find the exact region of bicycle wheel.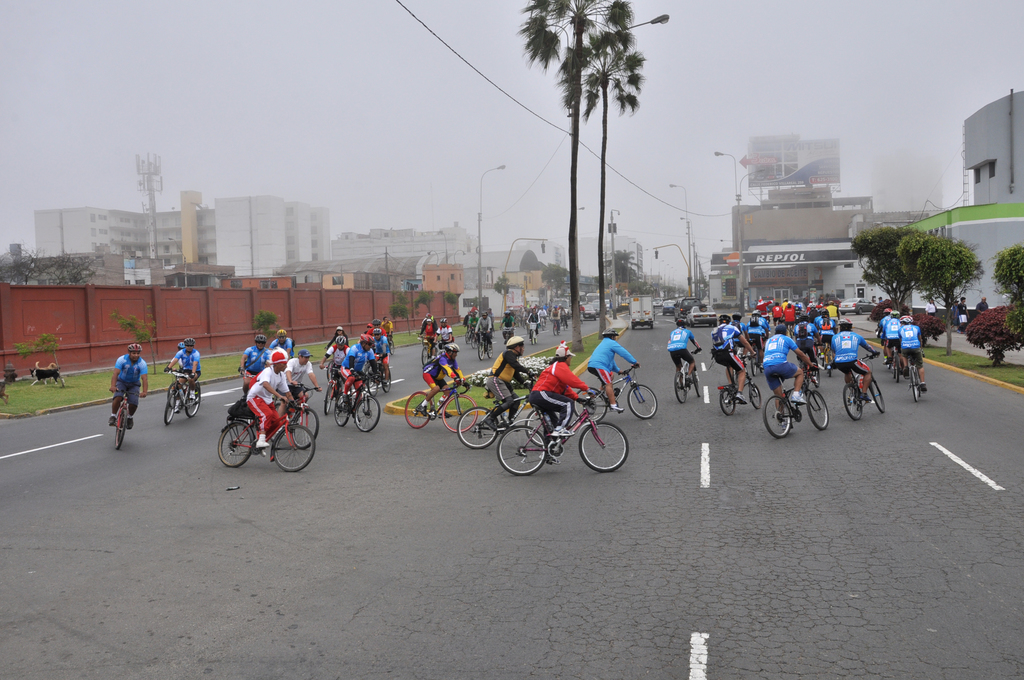
Exact region: bbox=(188, 380, 200, 404).
